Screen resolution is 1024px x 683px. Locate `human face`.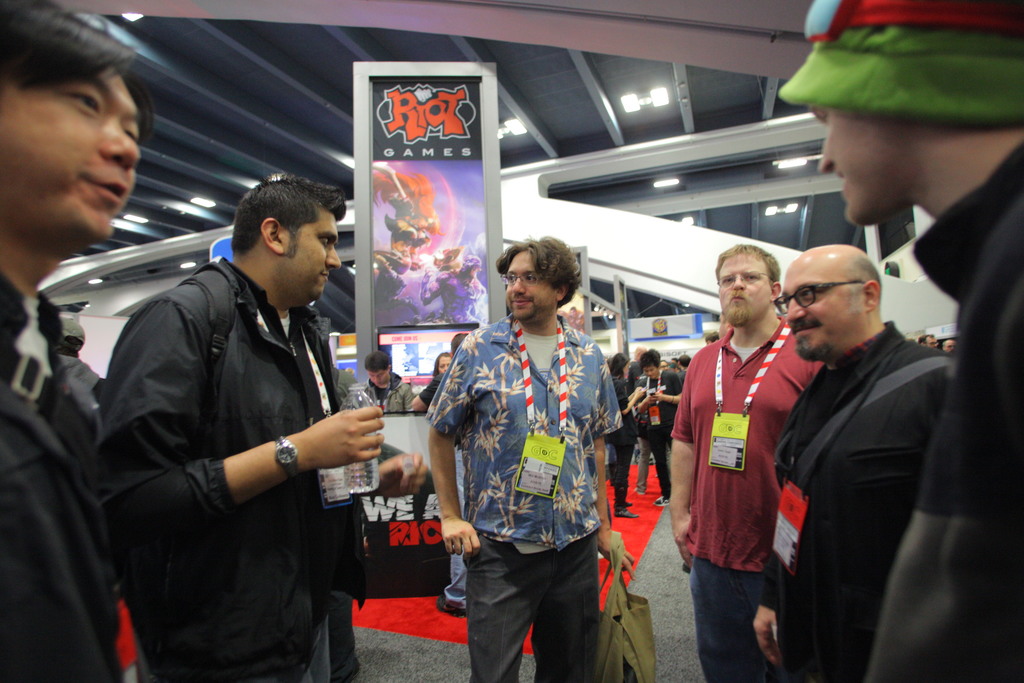
detection(285, 206, 343, 296).
